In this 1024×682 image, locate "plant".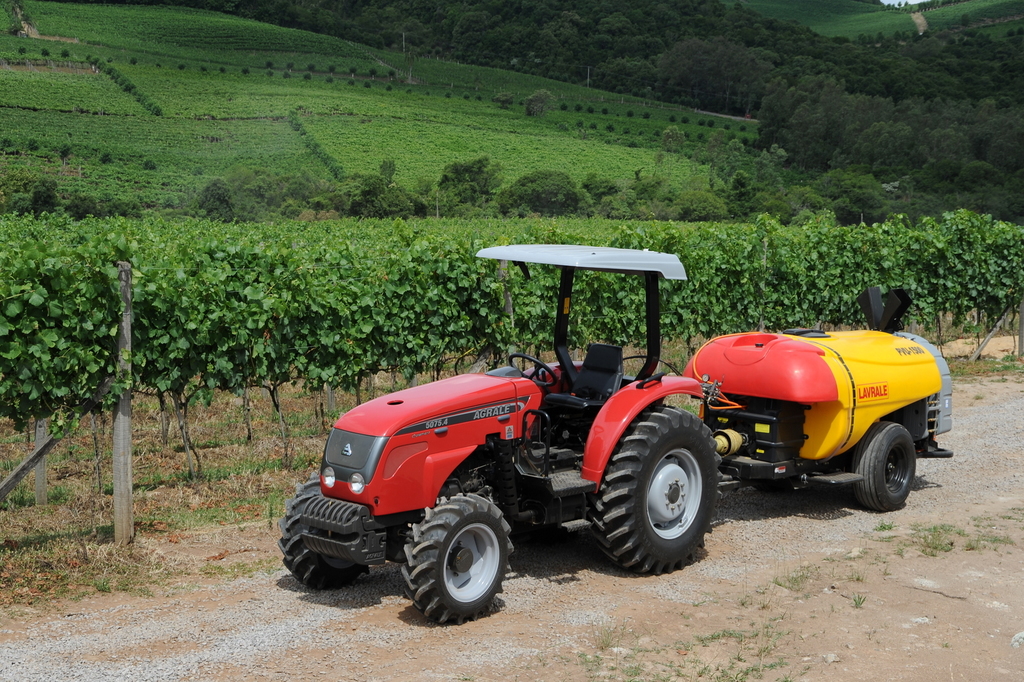
Bounding box: <region>458, 672, 474, 681</region>.
